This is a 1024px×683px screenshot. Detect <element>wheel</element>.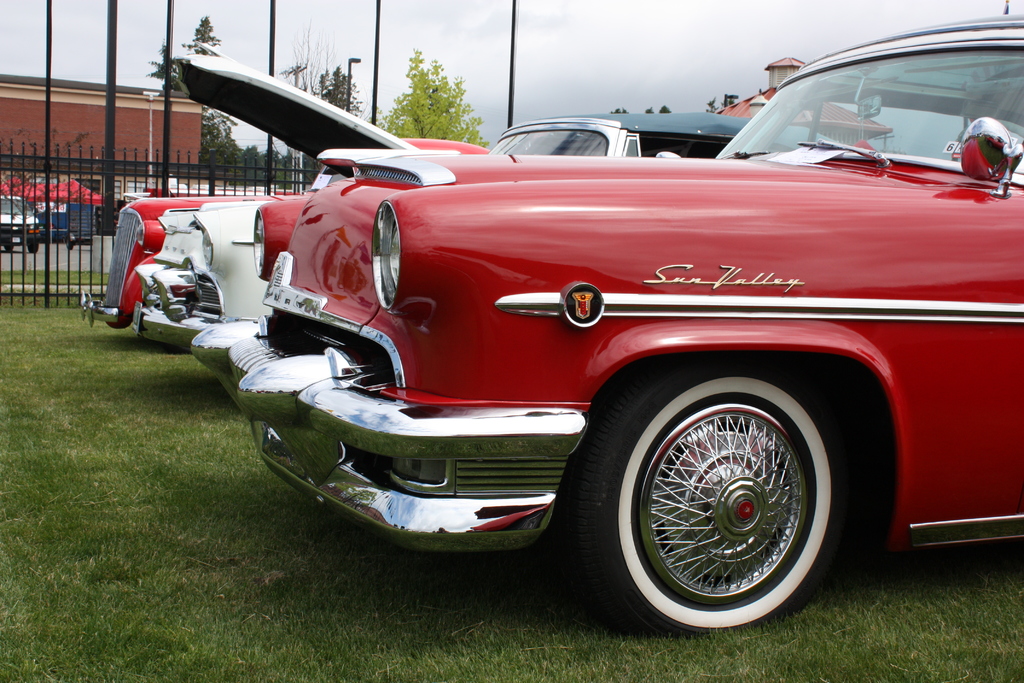
(593,368,848,625).
